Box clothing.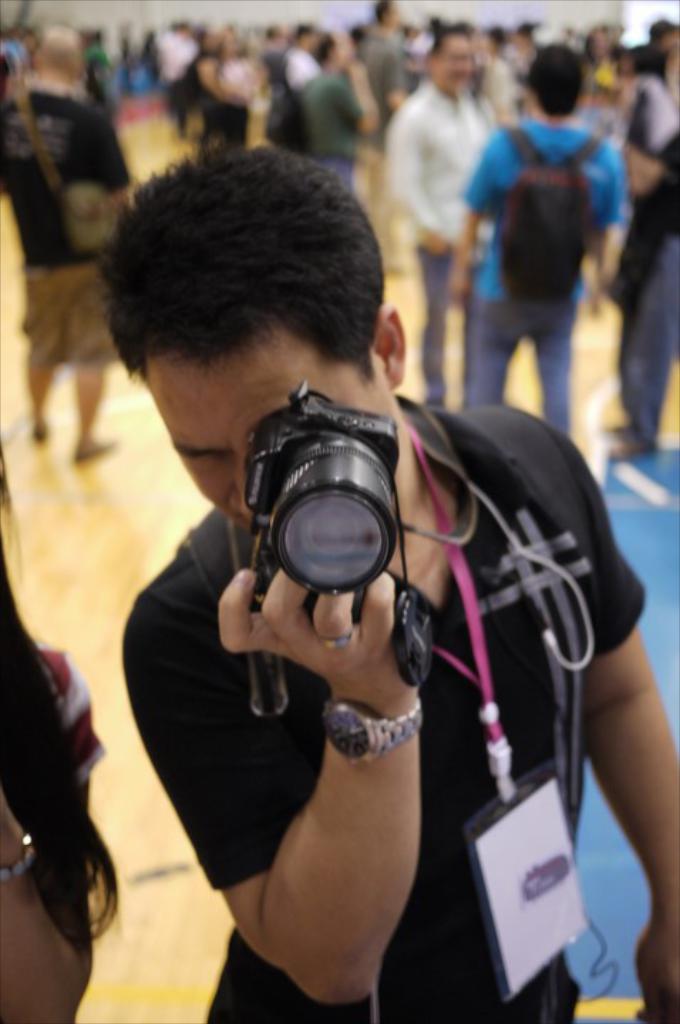
[297, 71, 366, 186].
